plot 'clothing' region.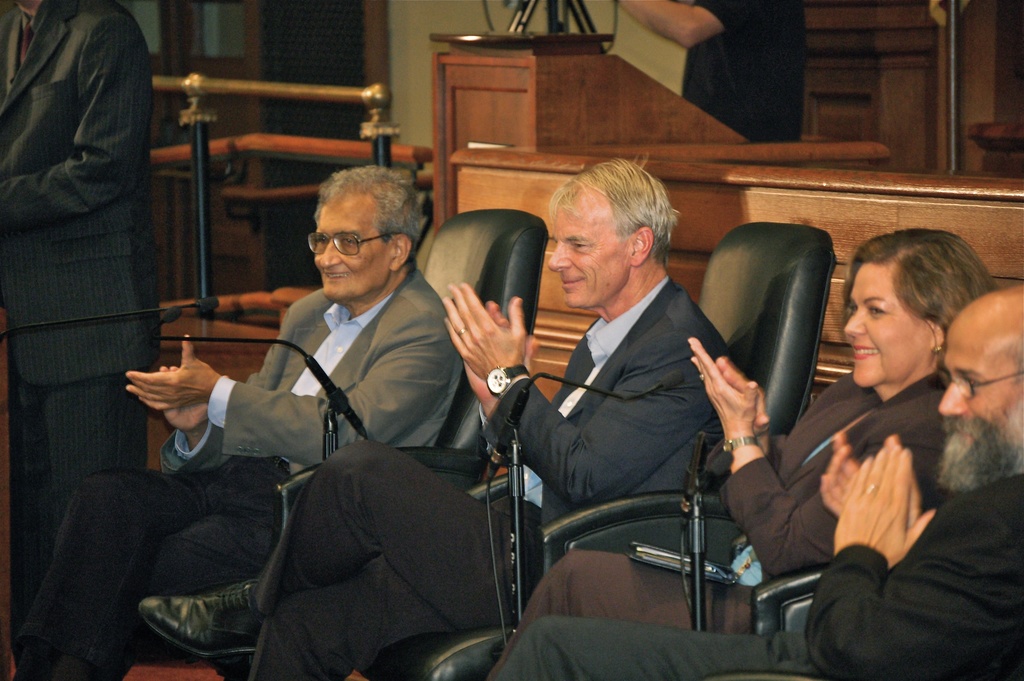
Plotted at 804,495,1022,680.
